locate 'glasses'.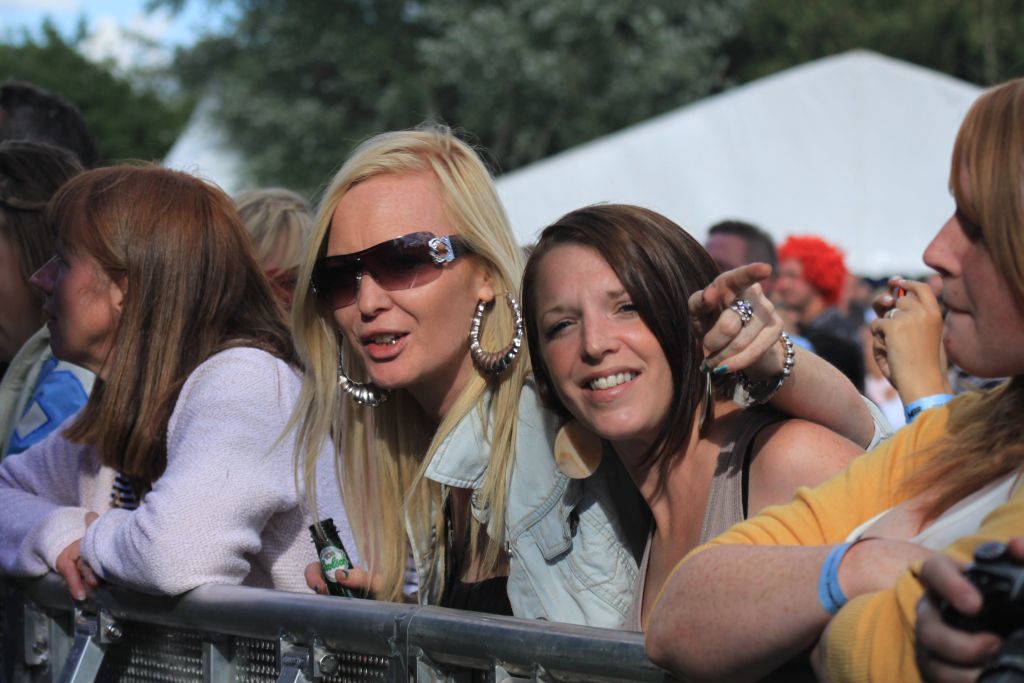
Bounding box: (x1=303, y1=225, x2=439, y2=309).
